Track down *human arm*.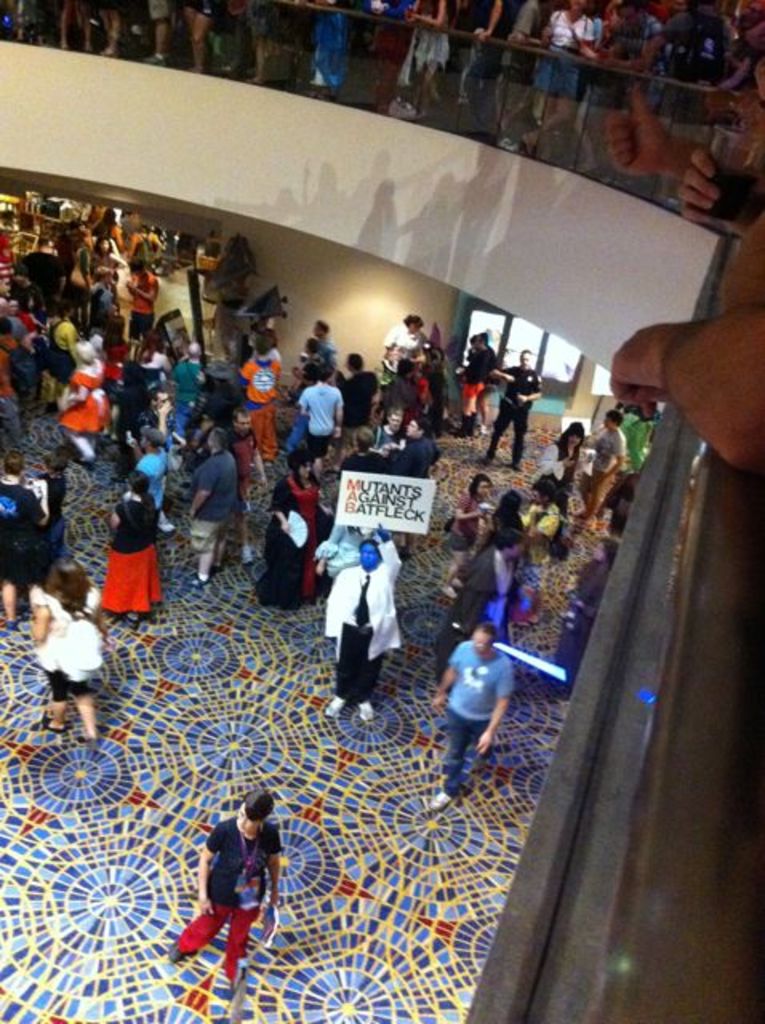
Tracked to bbox(379, 331, 394, 378).
